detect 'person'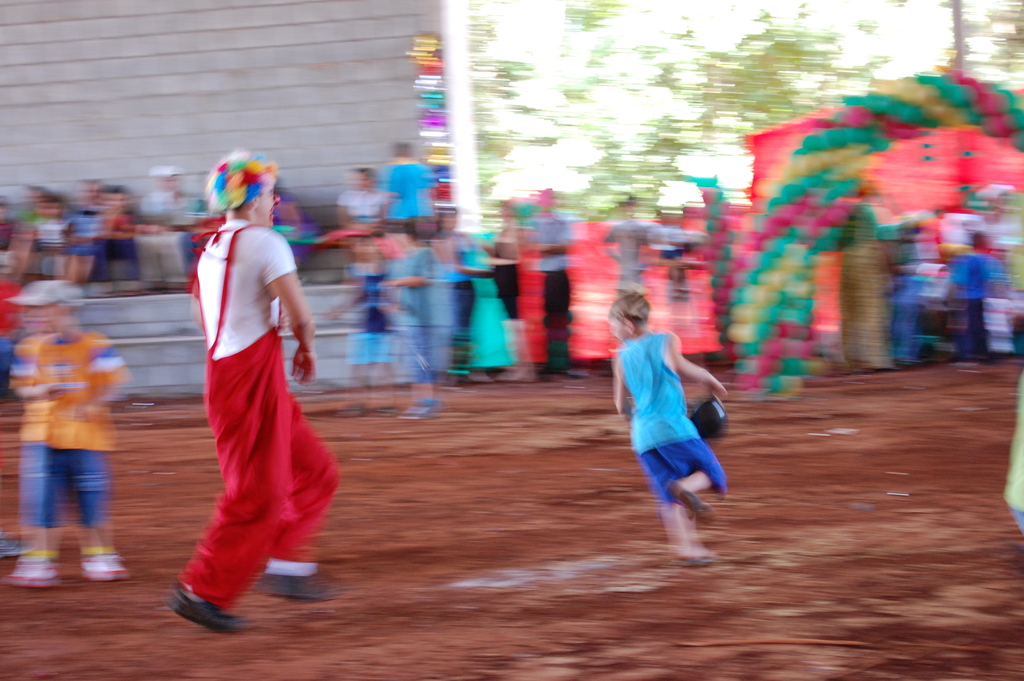
left=166, top=136, right=328, bottom=627
